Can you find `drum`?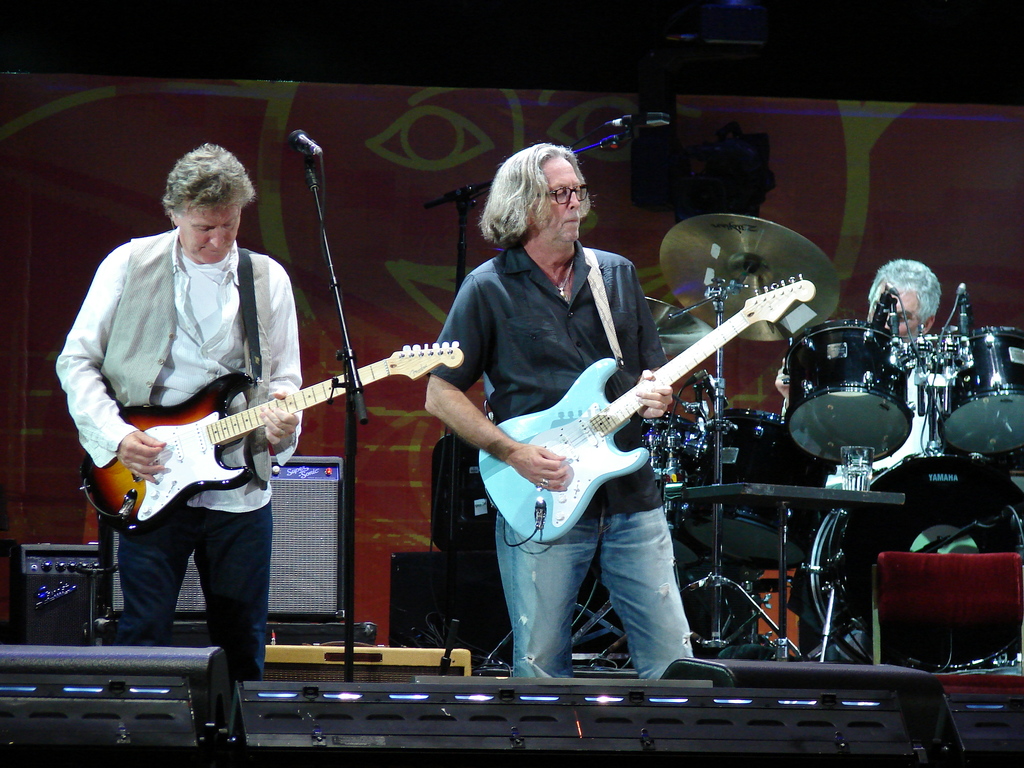
Yes, bounding box: 671 410 835 569.
